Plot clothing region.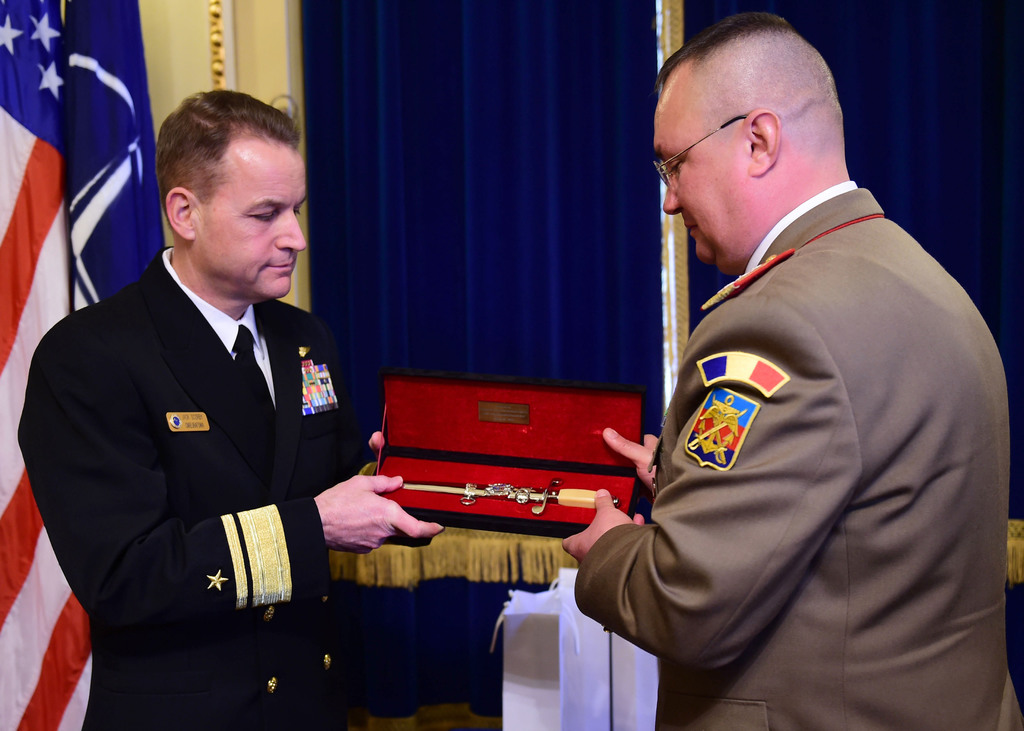
Plotted at bbox=[18, 245, 435, 730].
